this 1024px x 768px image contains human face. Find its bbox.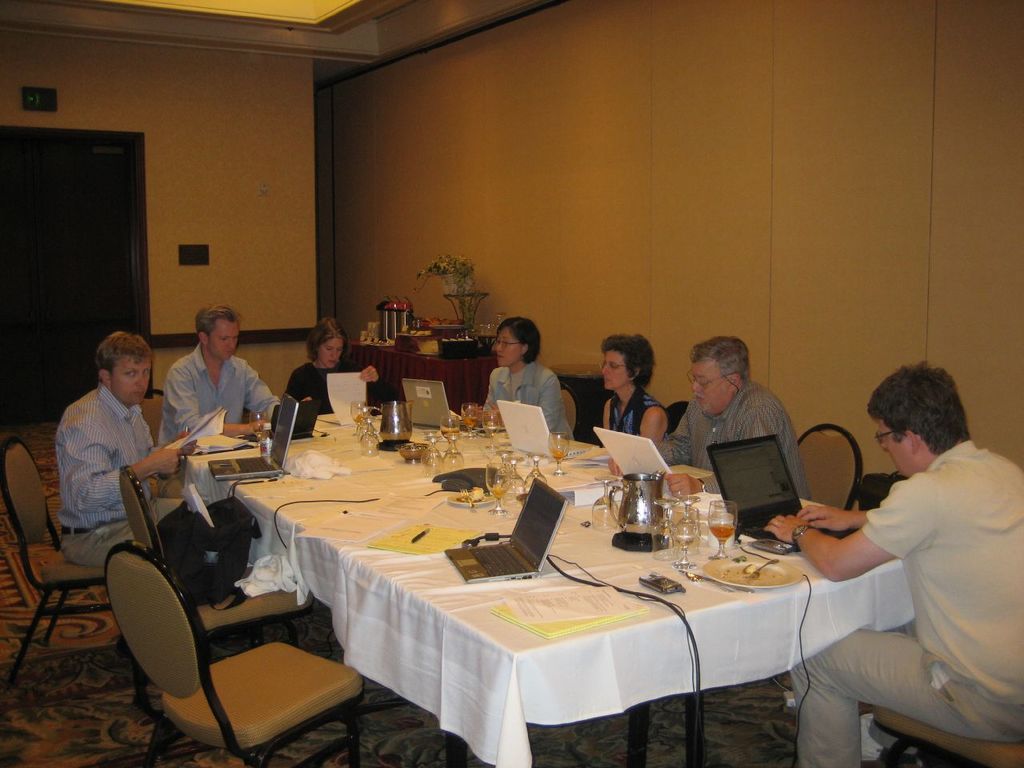
(605,351,629,389).
